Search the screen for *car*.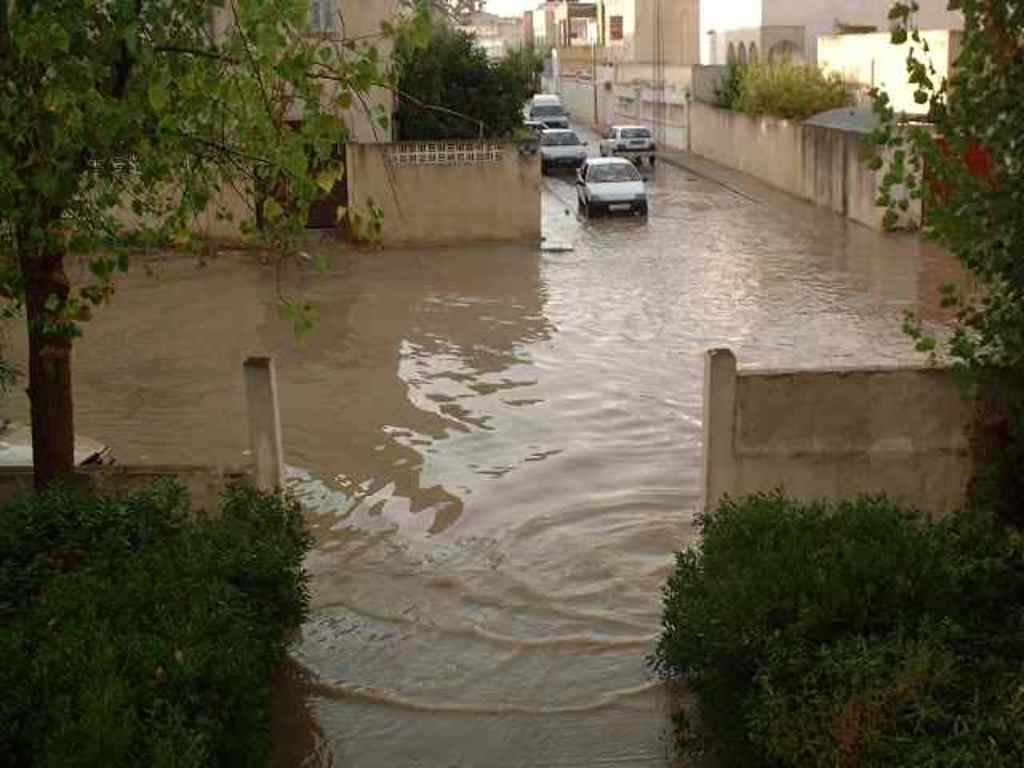
Found at 530 98 571 128.
